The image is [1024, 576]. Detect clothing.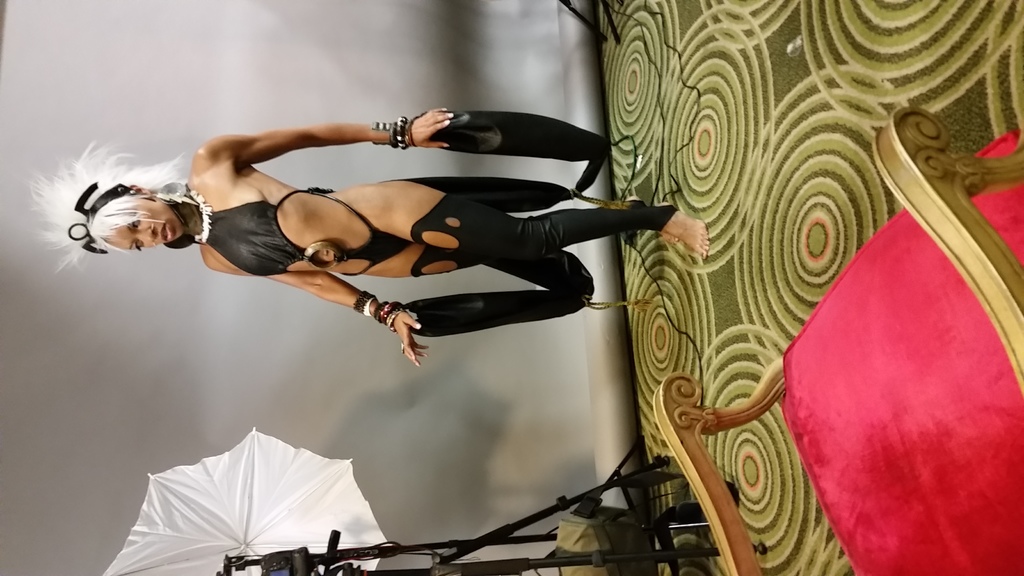
Detection: (left=141, top=131, right=600, bottom=342).
